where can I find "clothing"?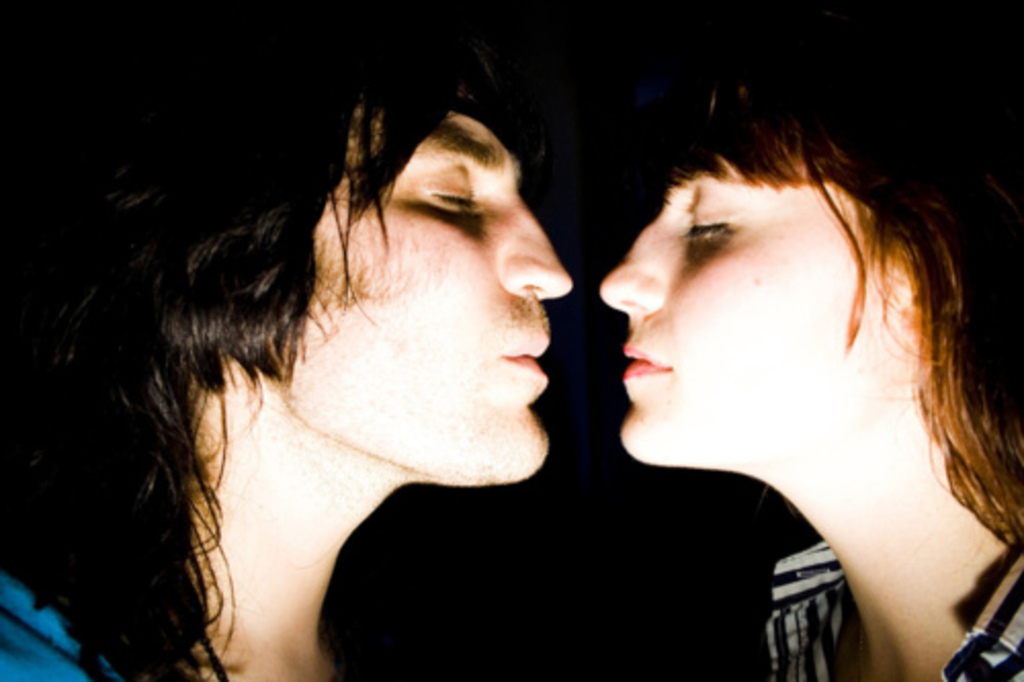
You can find it at (0,563,160,680).
